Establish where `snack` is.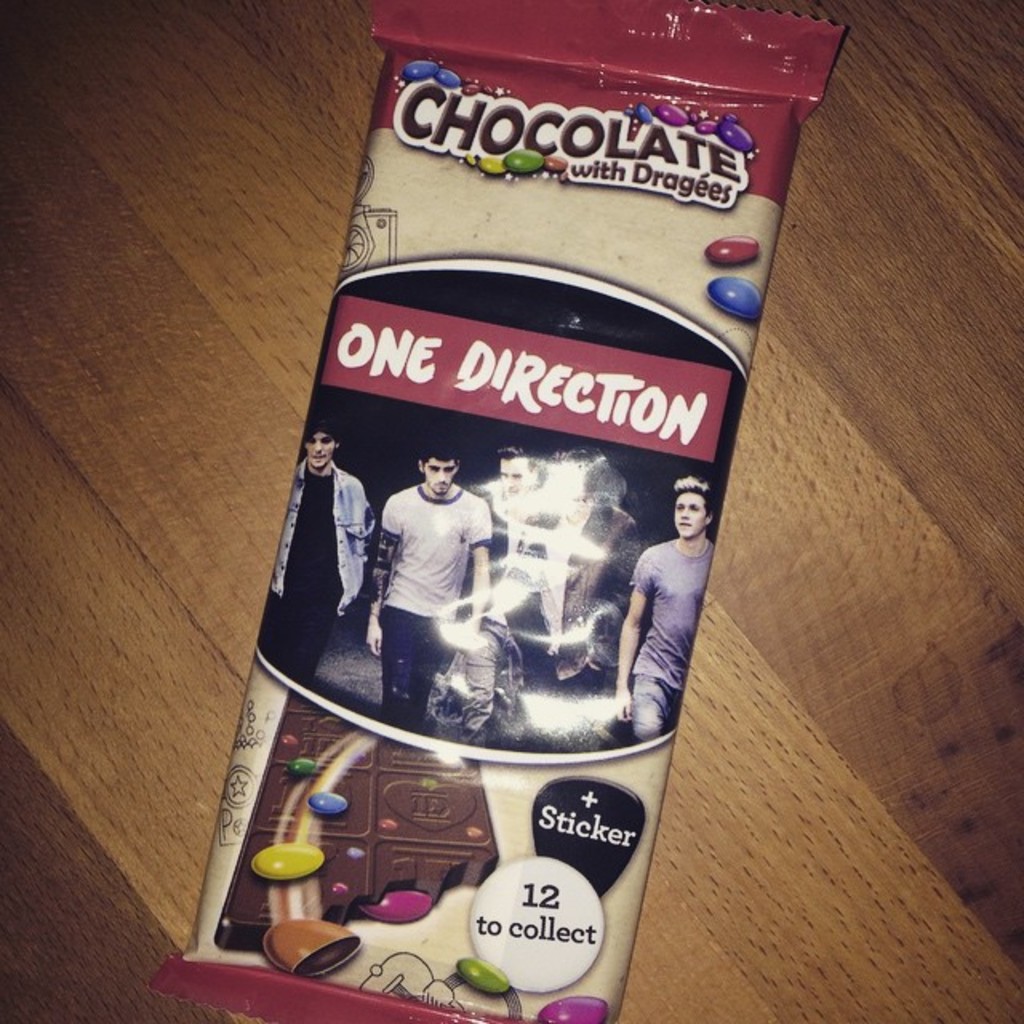
Established at 706,275,760,320.
